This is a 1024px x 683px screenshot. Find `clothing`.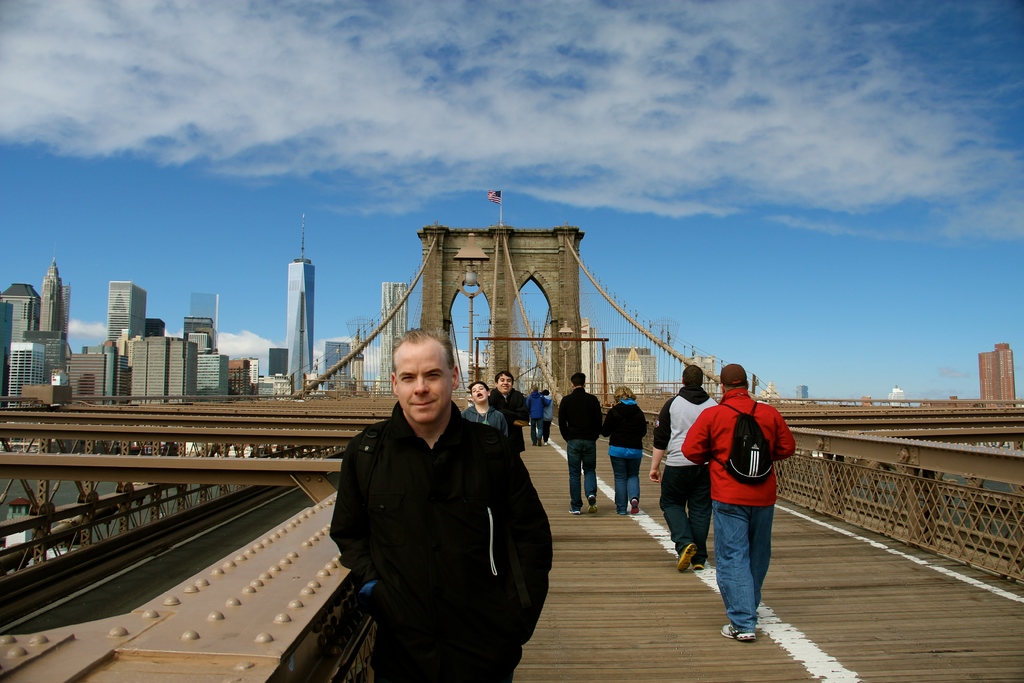
Bounding box: Rect(490, 381, 531, 443).
